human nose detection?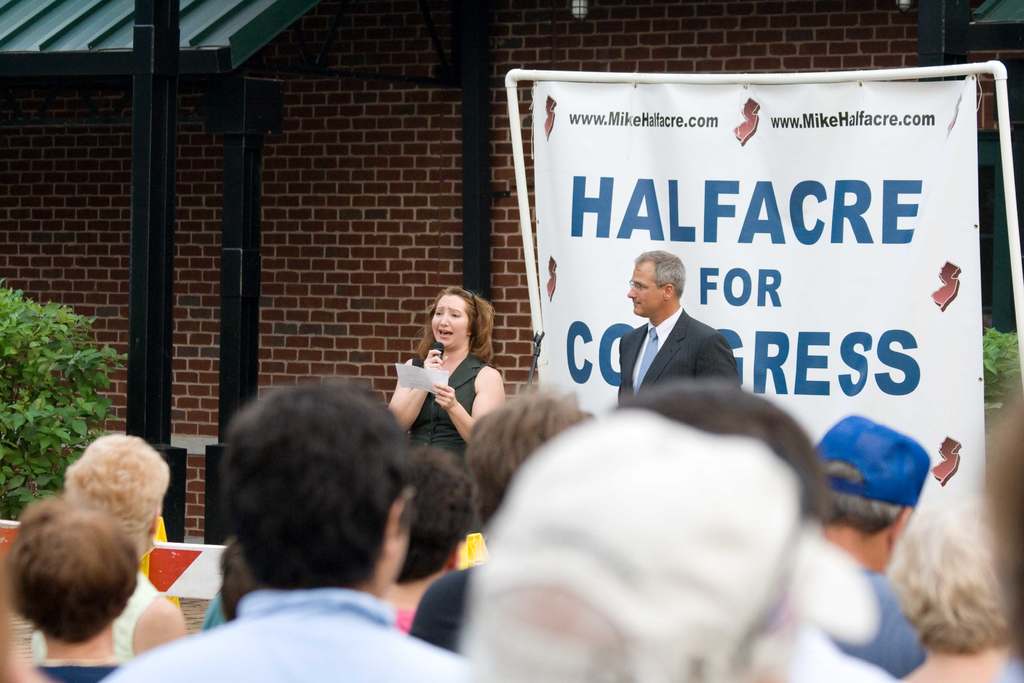
BBox(439, 313, 451, 325)
